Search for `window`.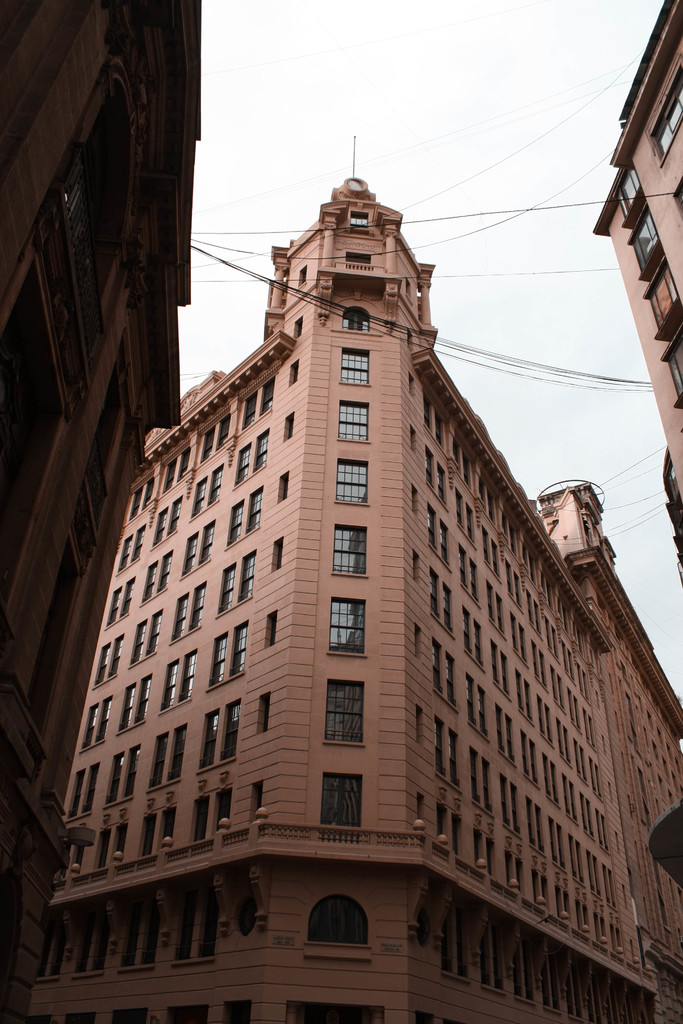
Found at select_region(336, 461, 365, 504).
